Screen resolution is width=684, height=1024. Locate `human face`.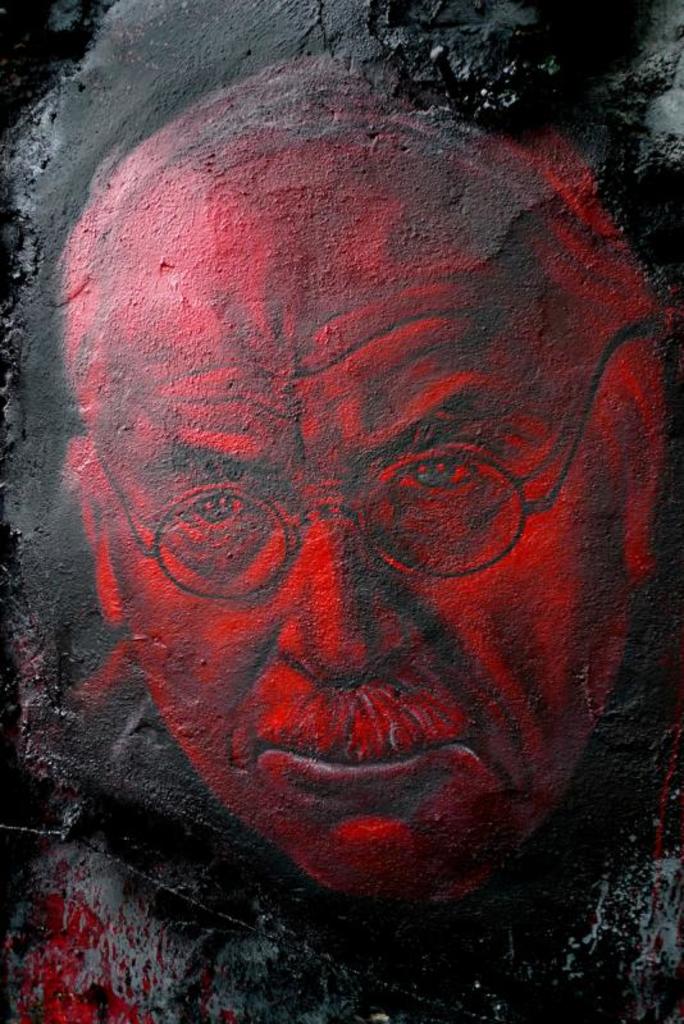
[94, 145, 612, 938].
